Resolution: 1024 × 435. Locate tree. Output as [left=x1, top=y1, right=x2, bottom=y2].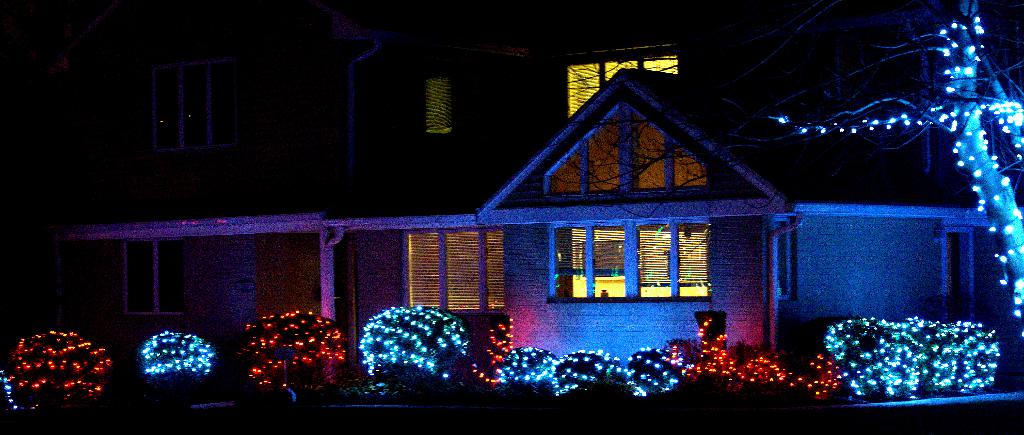
[left=0, top=336, right=105, bottom=422].
